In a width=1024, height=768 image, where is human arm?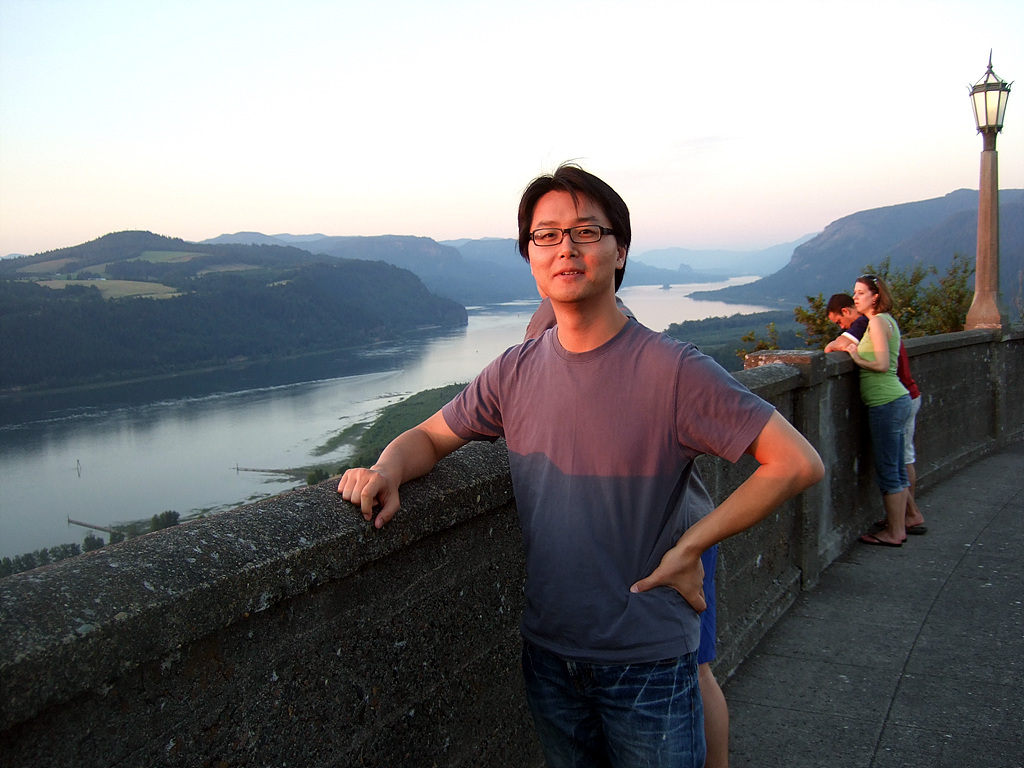
(814,332,854,355).
